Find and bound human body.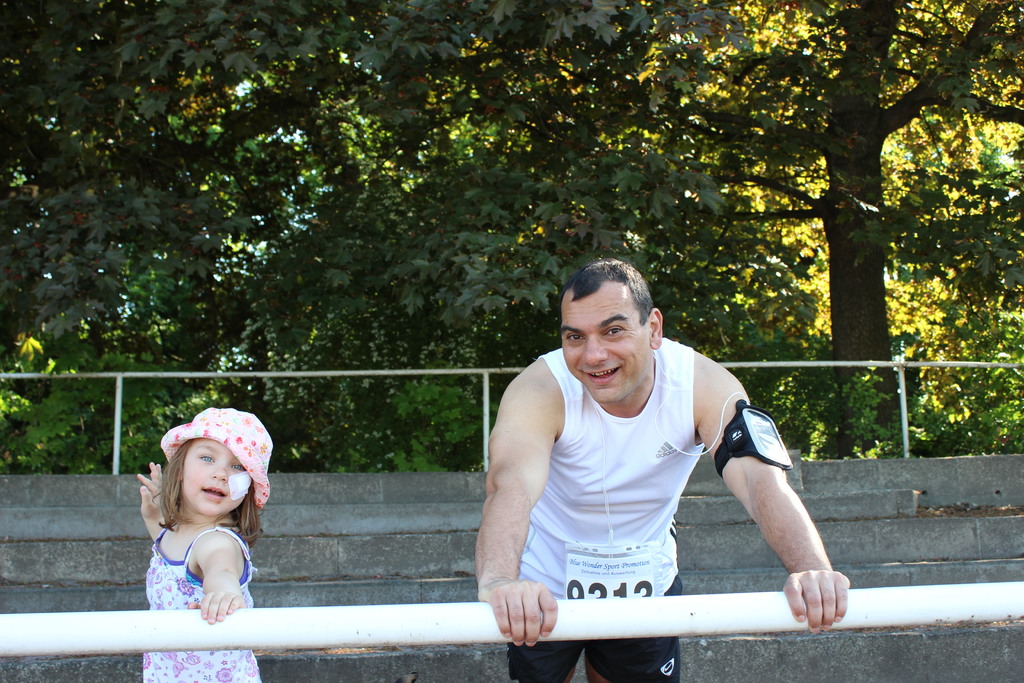
Bound: locate(488, 295, 836, 645).
